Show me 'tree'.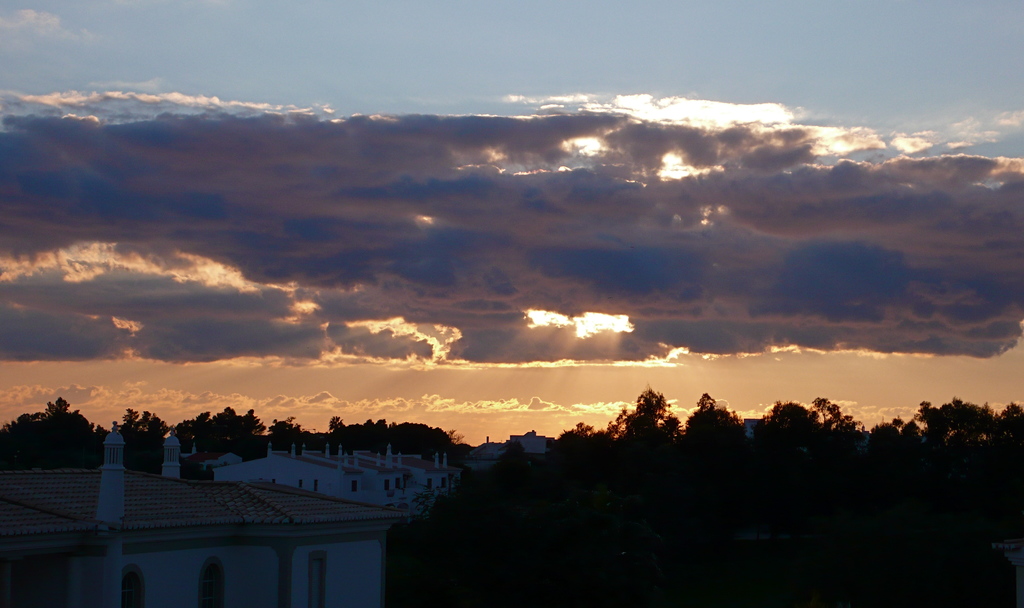
'tree' is here: box(621, 383, 680, 463).
